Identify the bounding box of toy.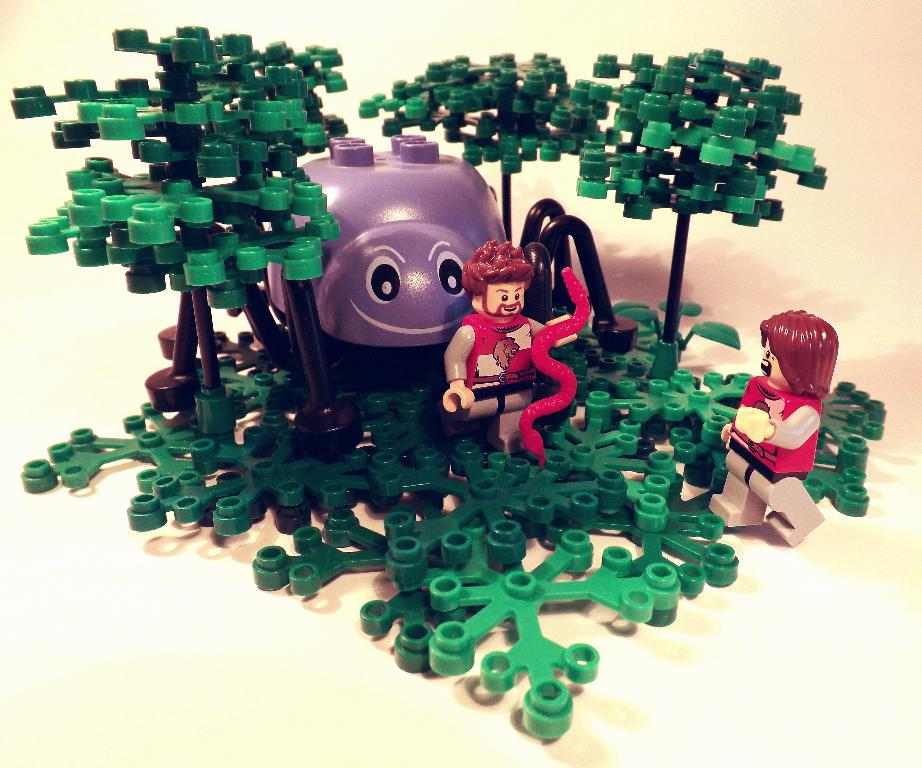
[left=264, top=119, right=527, bottom=346].
